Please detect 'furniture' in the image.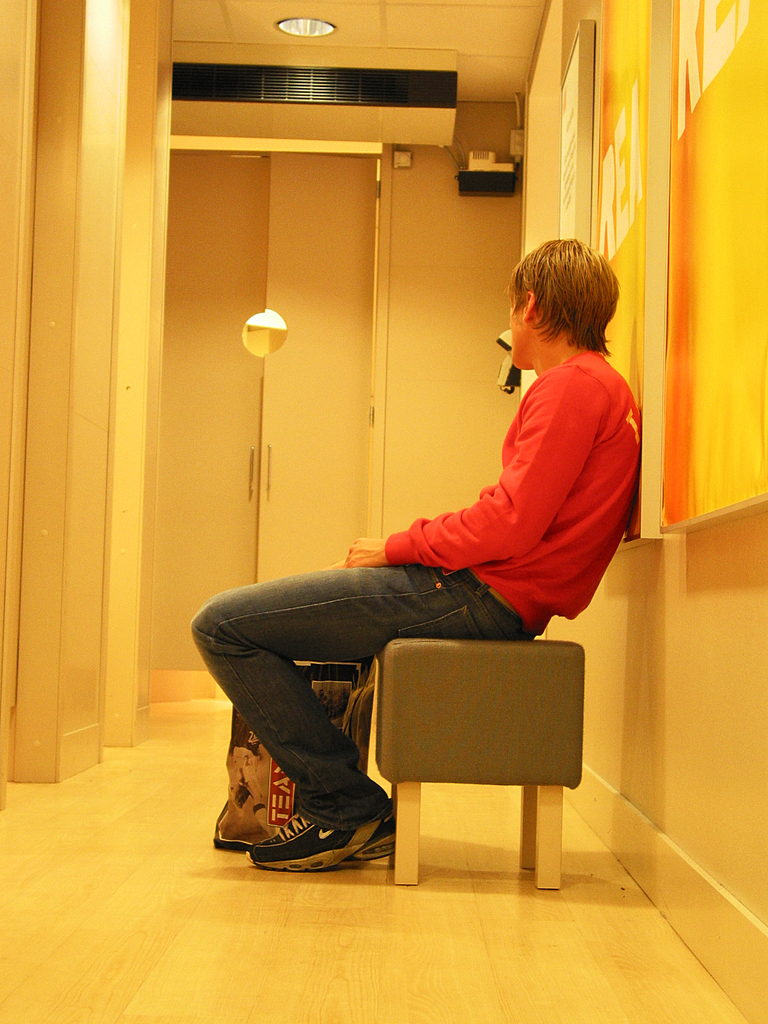
l=381, t=636, r=582, b=886.
